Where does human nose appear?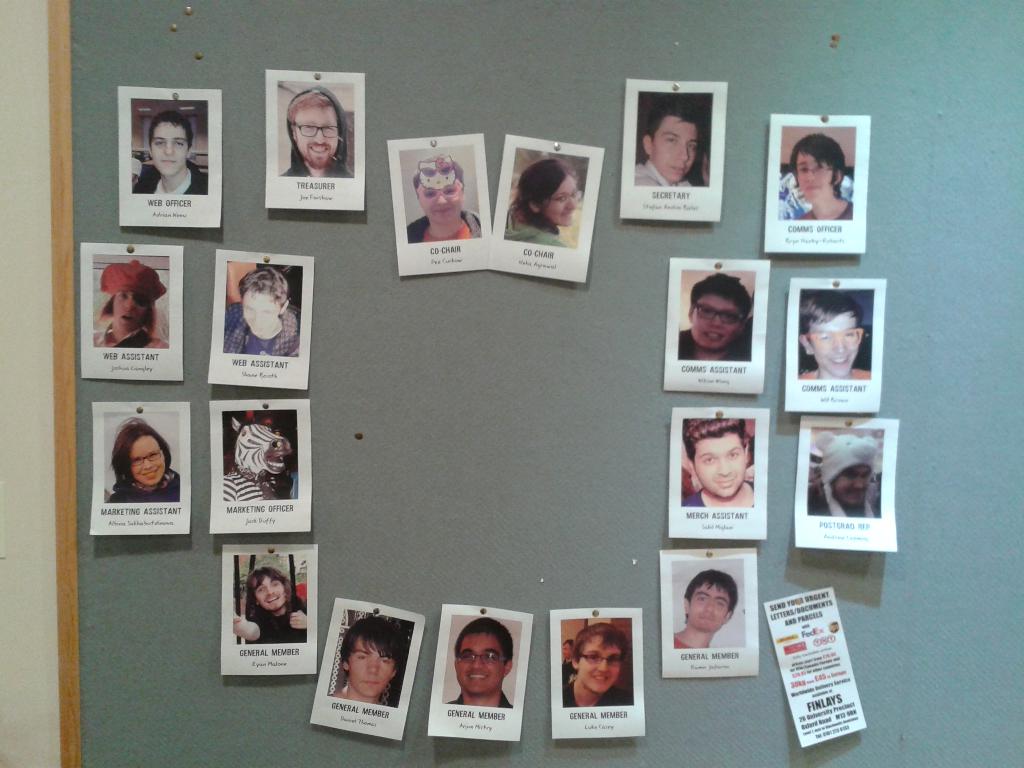
Appears at 472,657,486,672.
